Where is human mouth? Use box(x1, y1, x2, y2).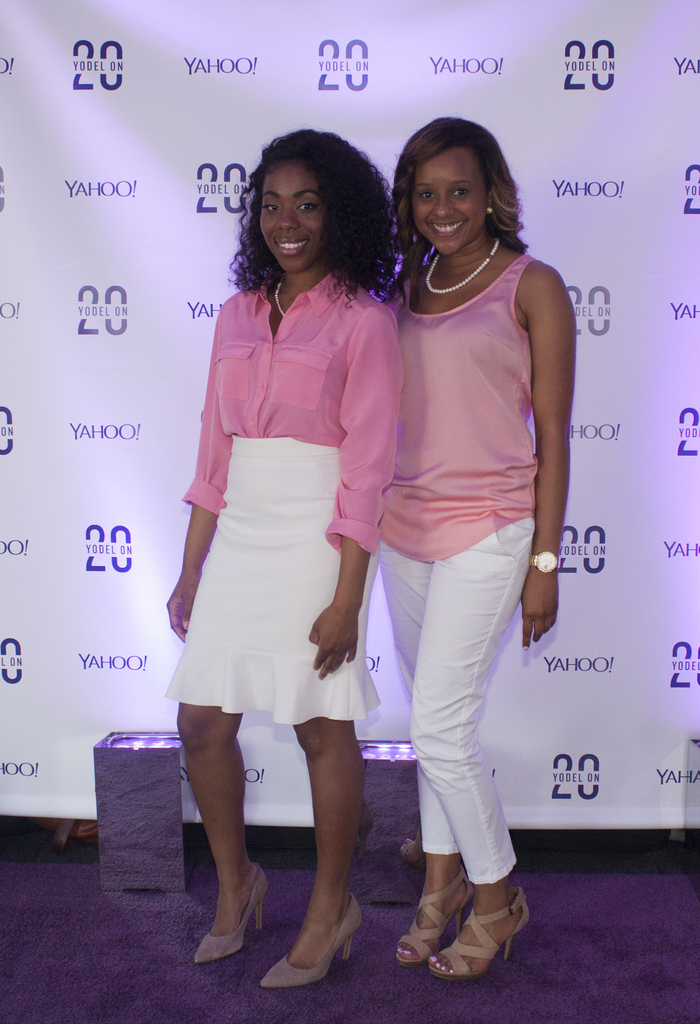
box(273, 234, 308, 260).
